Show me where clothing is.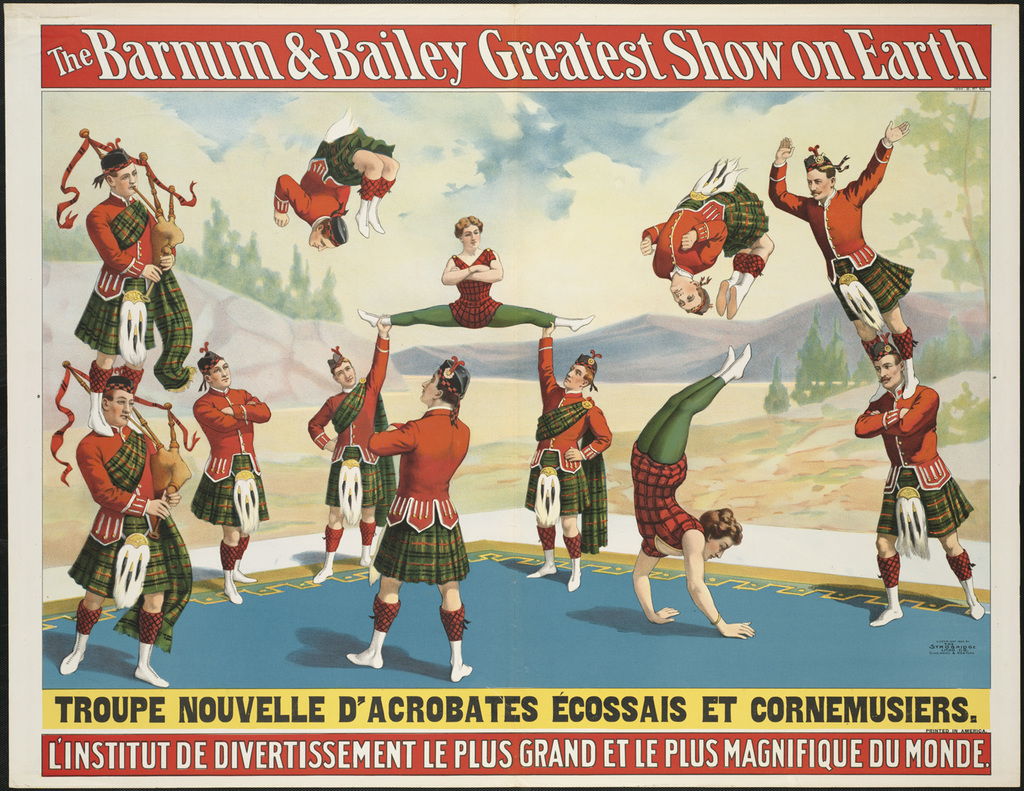
clothing is at (375, 510, 469, 581).
